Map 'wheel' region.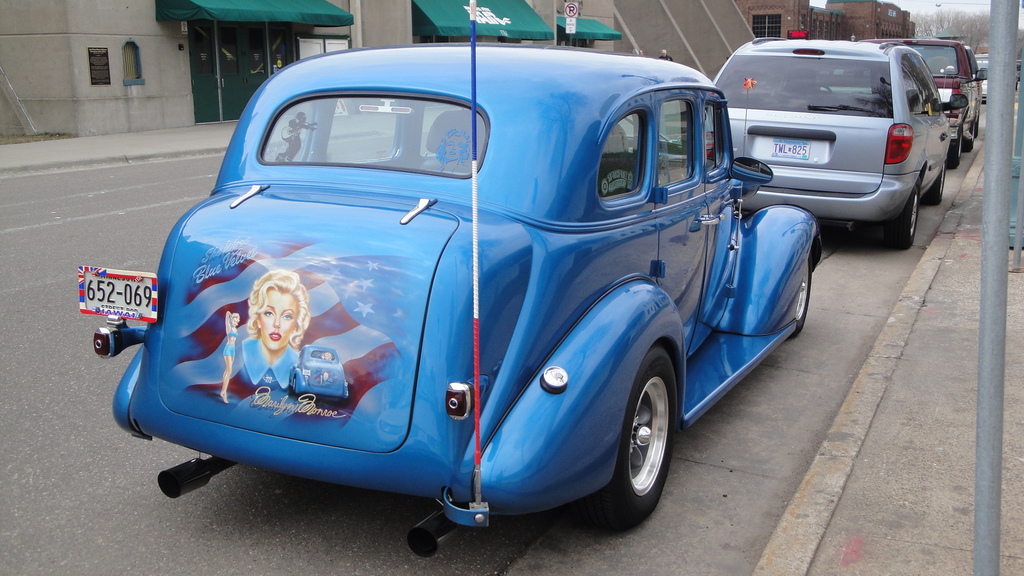
Mapped to region(892, 187, 918, 249).
